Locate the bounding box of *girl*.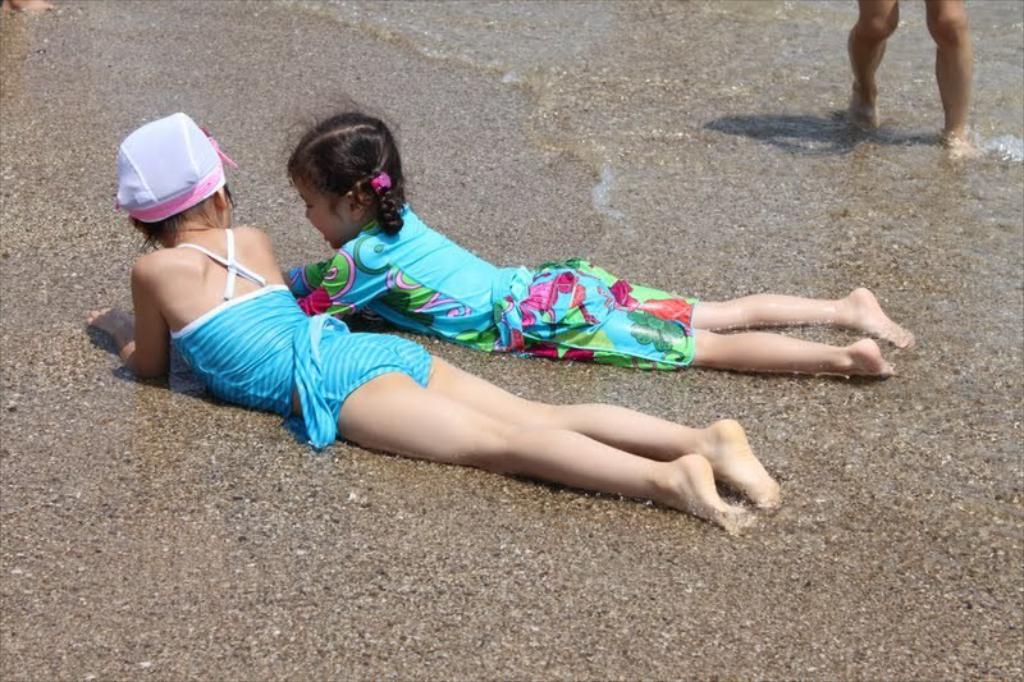
Bounding box: l=280, t=106, r=915, b=380.
